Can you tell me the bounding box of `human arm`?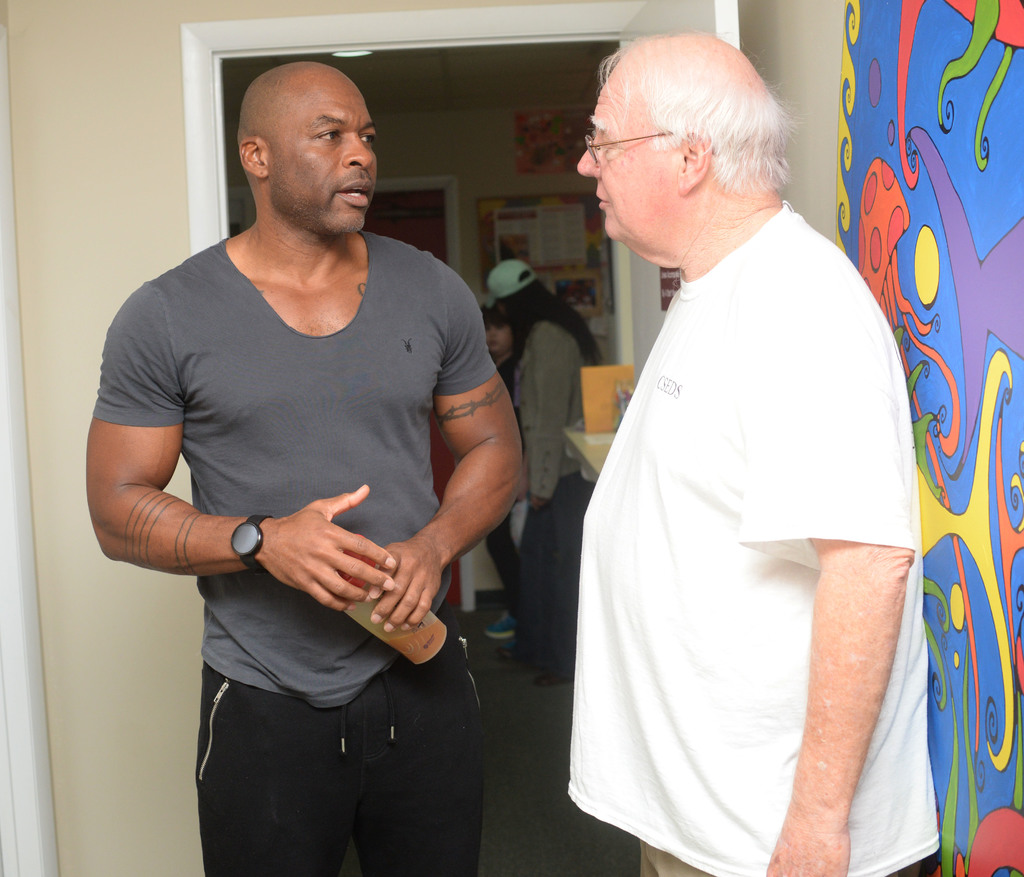
BBox(517, 322, 564, 512).
